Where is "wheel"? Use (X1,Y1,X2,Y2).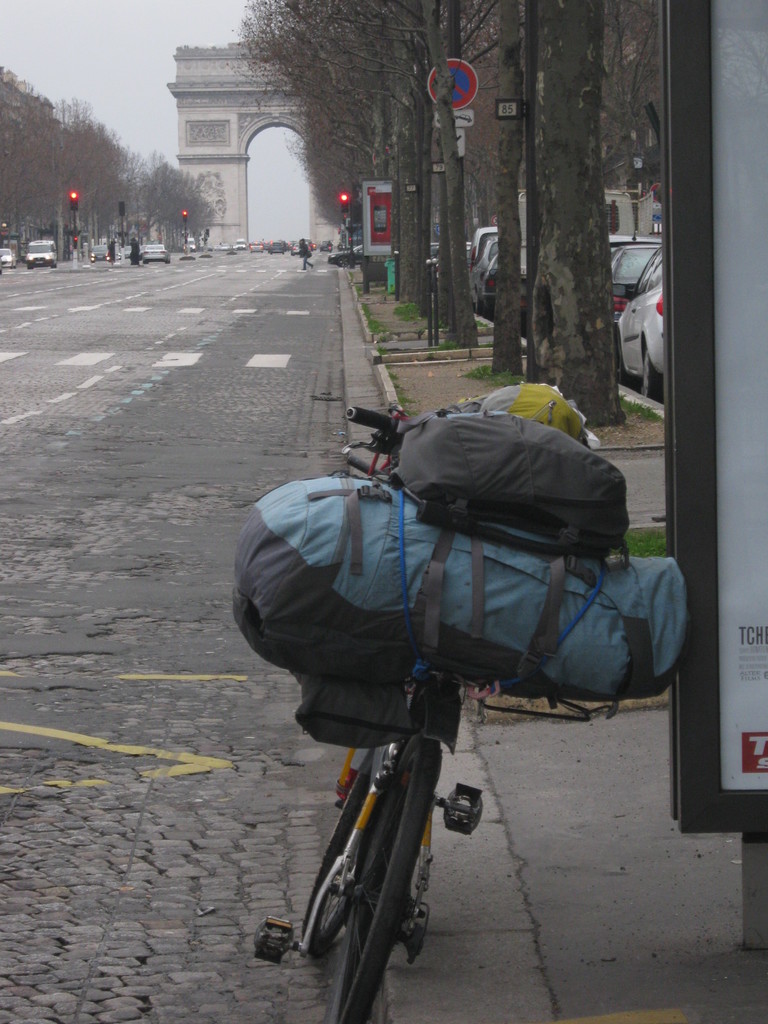
(642,350,663,401).
